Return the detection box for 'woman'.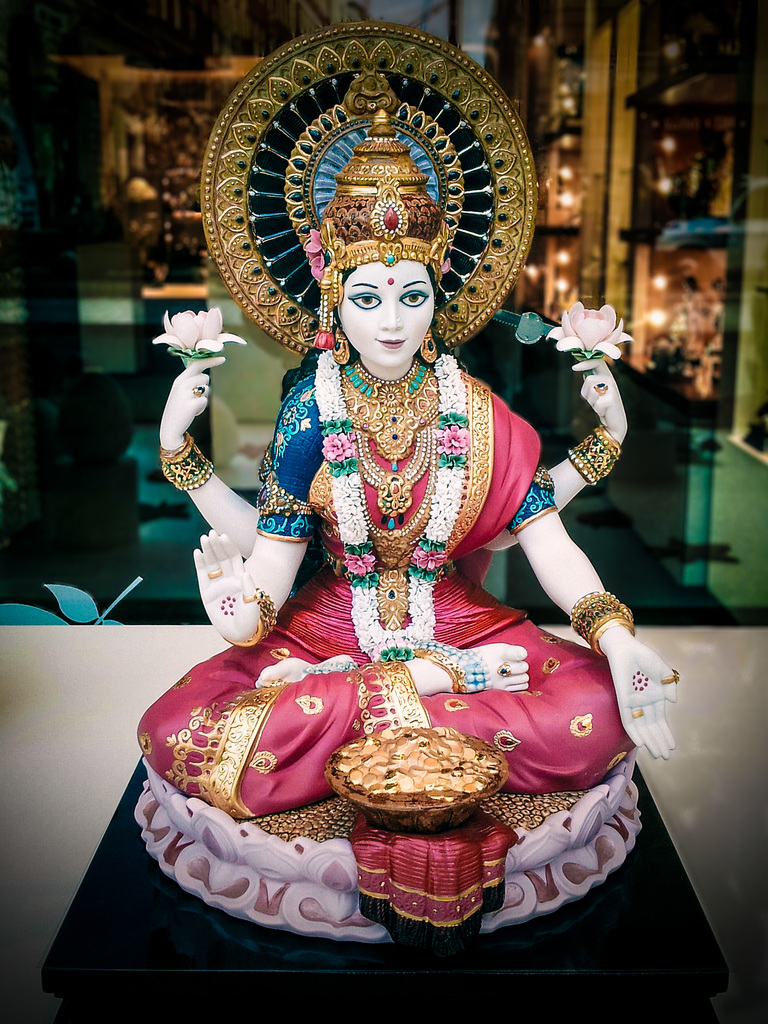
l=144, t=79, r=672, b=940.
